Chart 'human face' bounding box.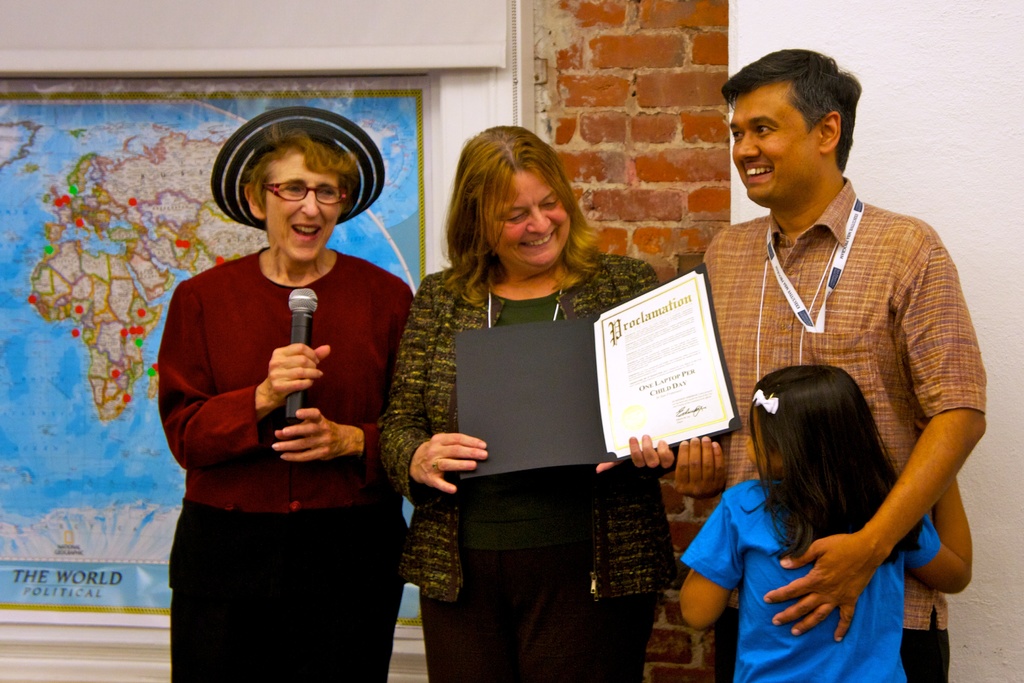
Charted: locate(731, 101, 816, 201).
